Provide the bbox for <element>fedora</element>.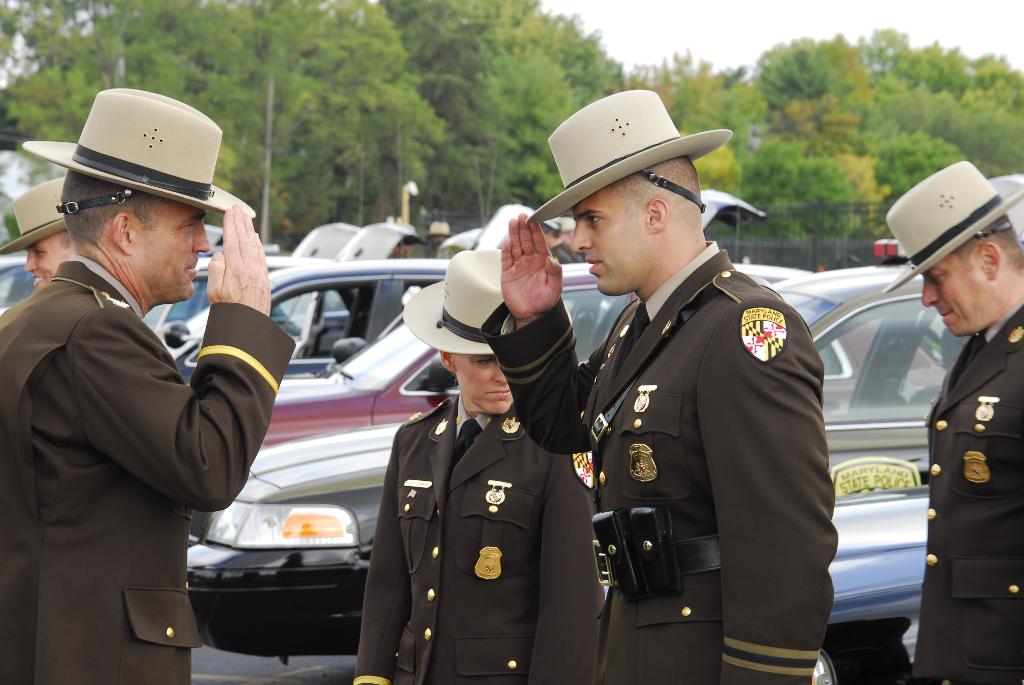
crop(881, 166, 1023, 292).
